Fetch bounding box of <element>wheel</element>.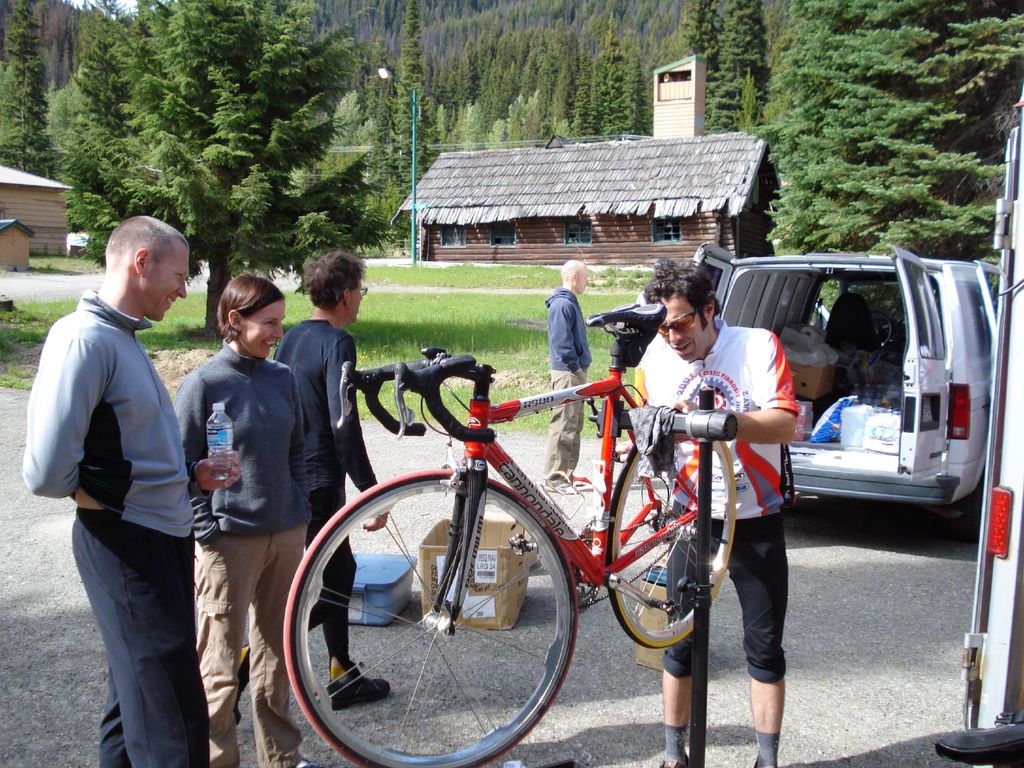
Bbox: x1=605 y1=407 x2=735 y2=650.
